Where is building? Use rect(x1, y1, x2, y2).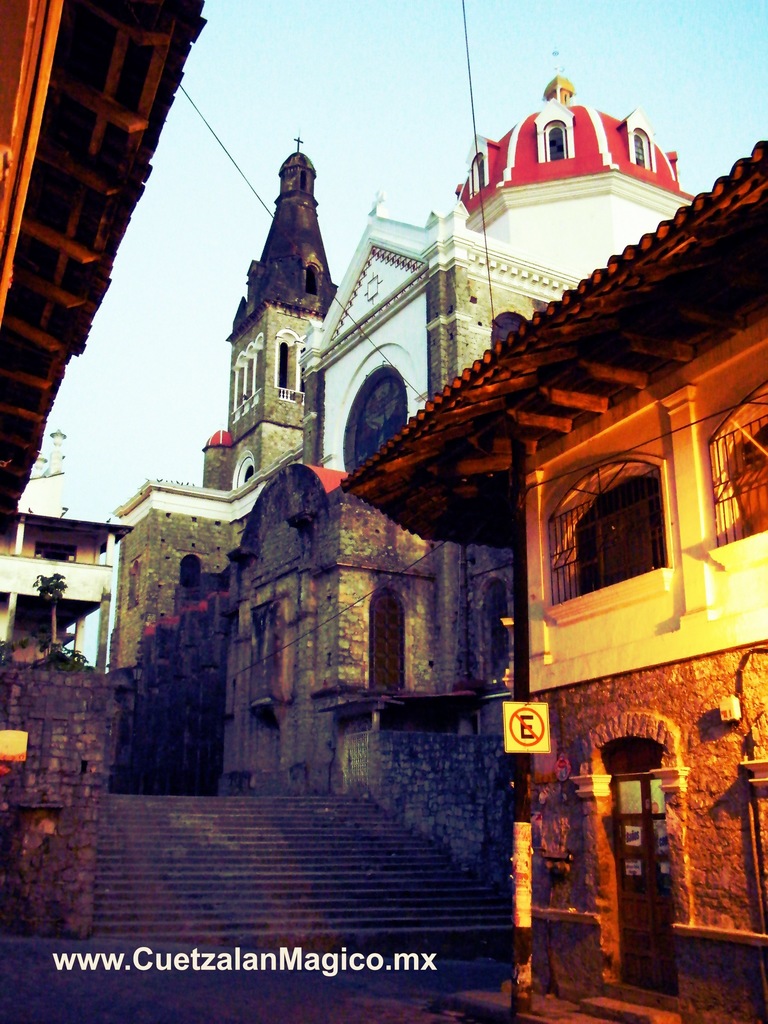
rect(213, 45, 700, 908).
